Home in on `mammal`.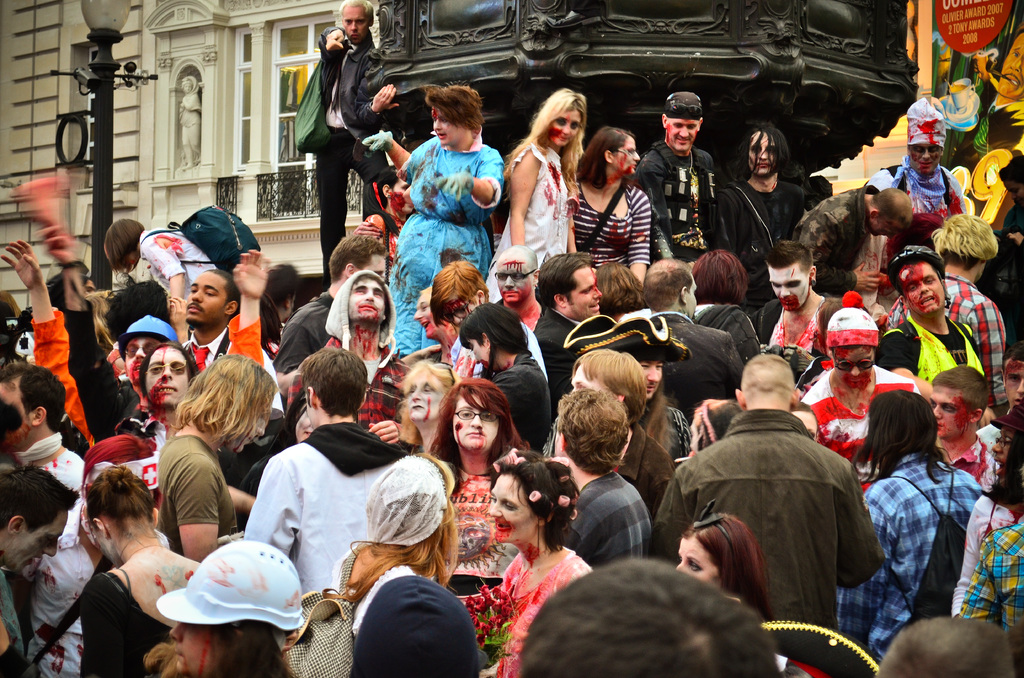
Homed in at 496/241/543/333.
